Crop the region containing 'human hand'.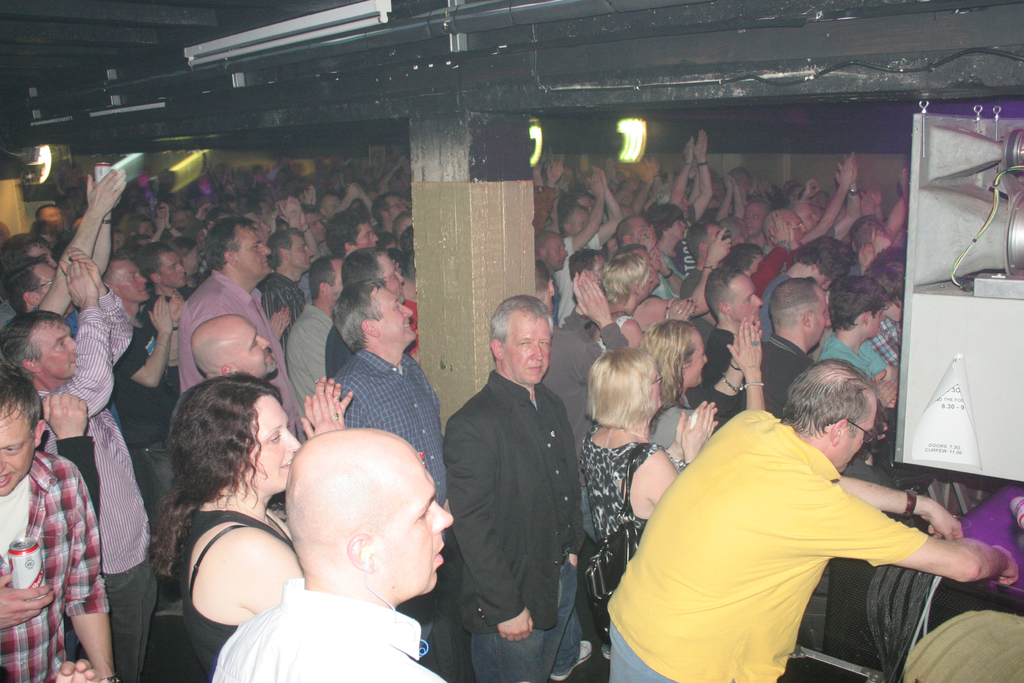
Crop region: (272,202,308,220).
